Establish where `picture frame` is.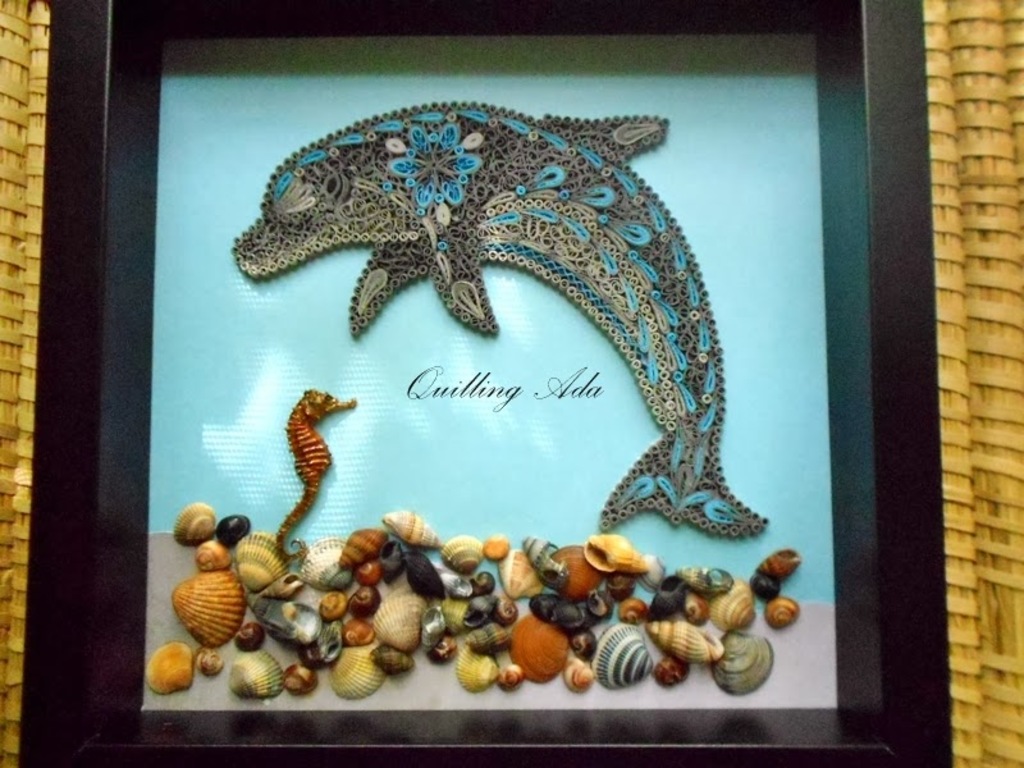
Established at 23 0 941 767.
